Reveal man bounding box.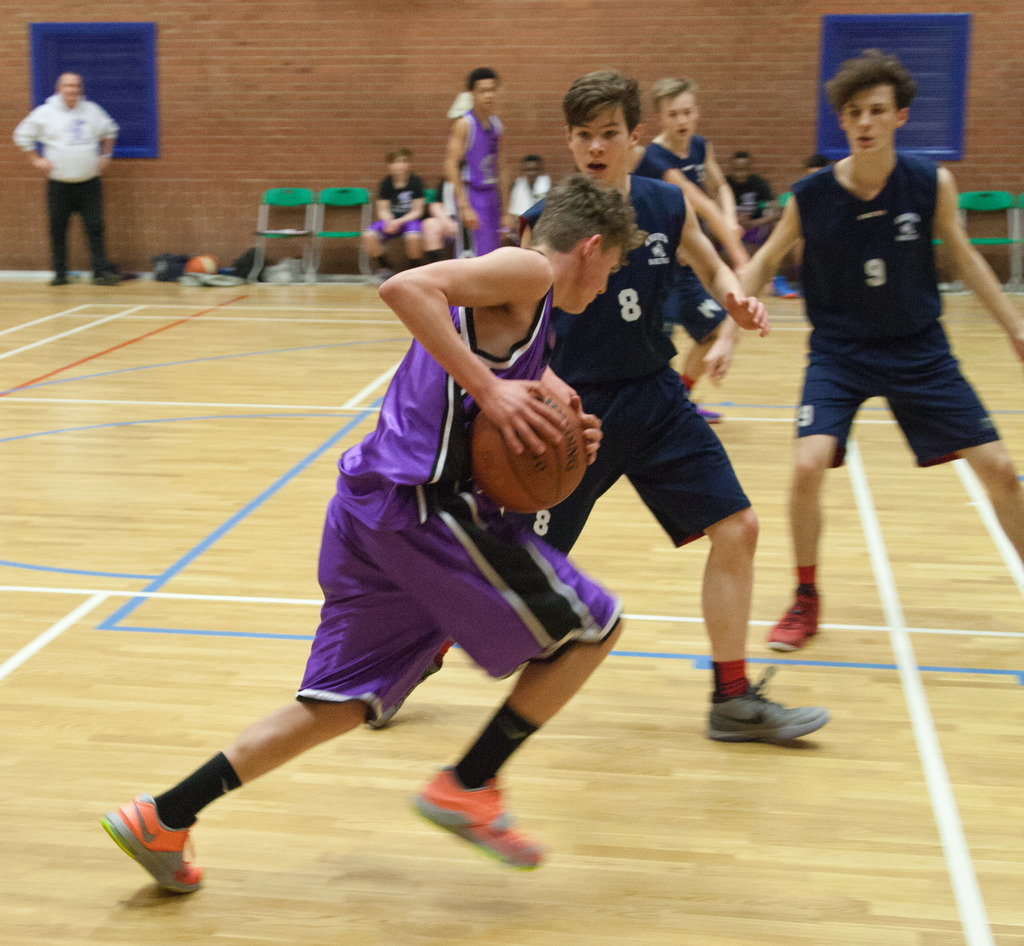
Revealed: x1=7 y1=65 x2=128 y2=291.
